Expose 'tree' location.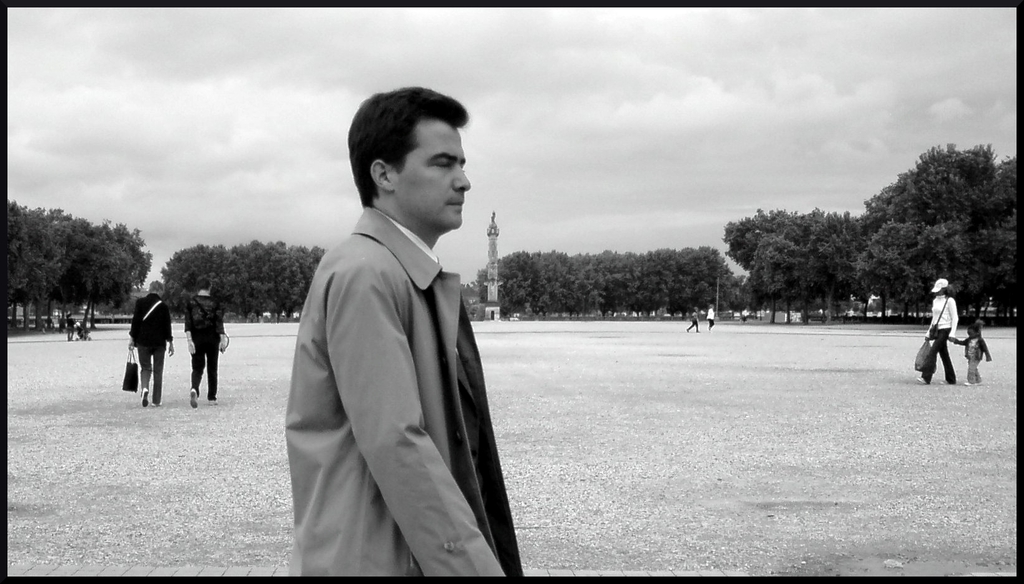
Exposed at <bbox>671, 239, 721, 308</bbox>.
